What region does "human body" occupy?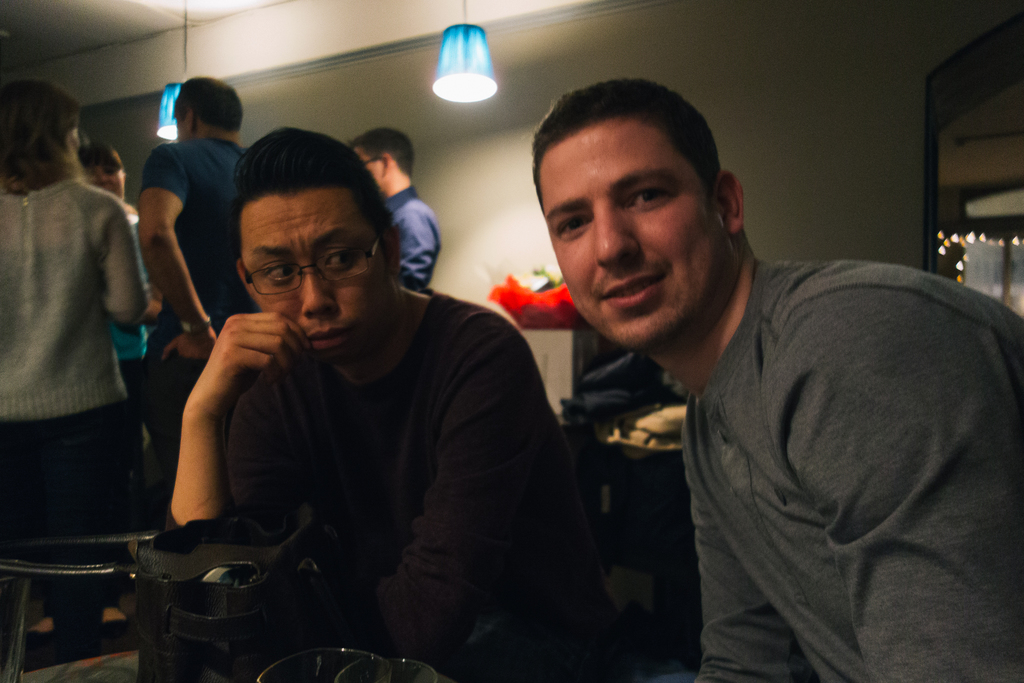
left=1, top=77, right=133, bottom=612.
